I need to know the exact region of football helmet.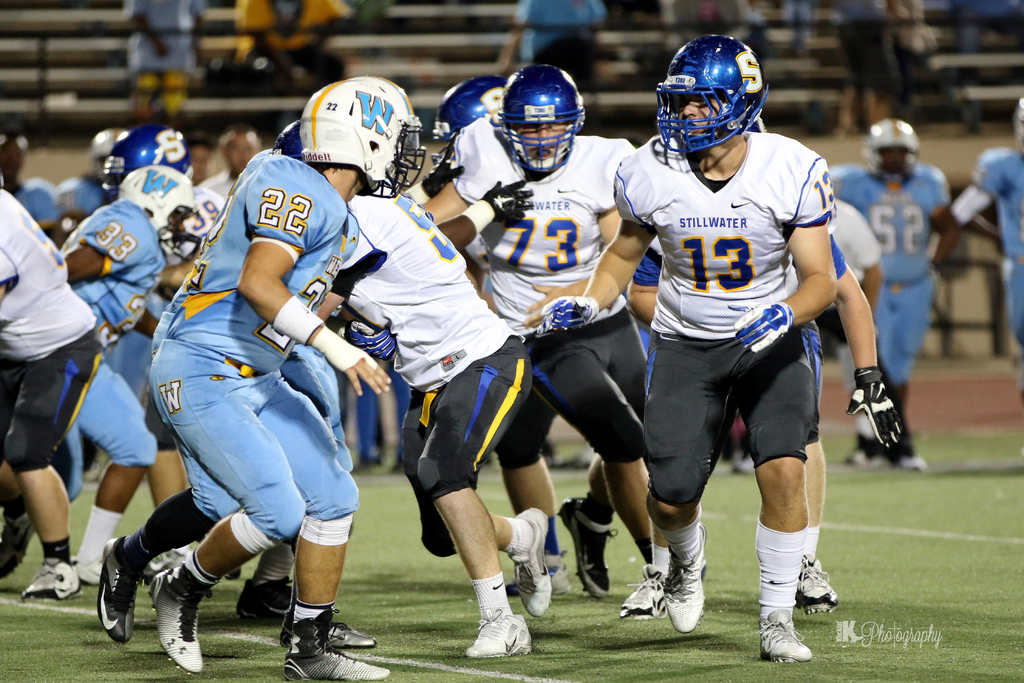
Region: <box>500,63,589,170</box>.
